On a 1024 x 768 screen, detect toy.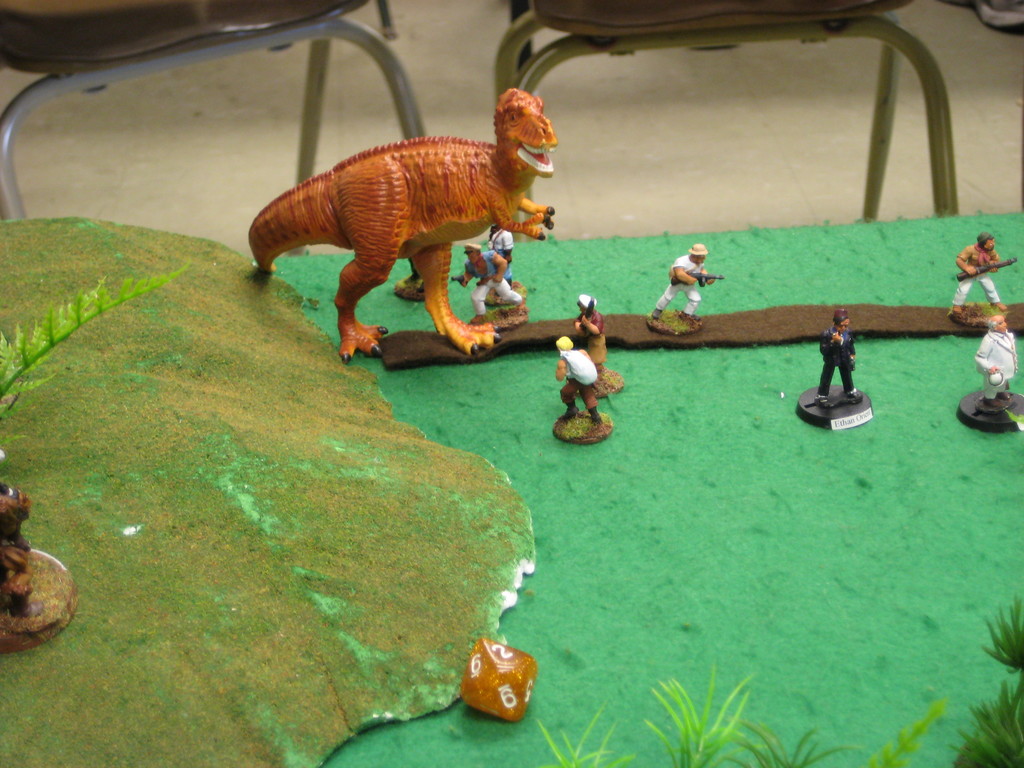
x1=649 y1=241 x2=728 y2=340.
